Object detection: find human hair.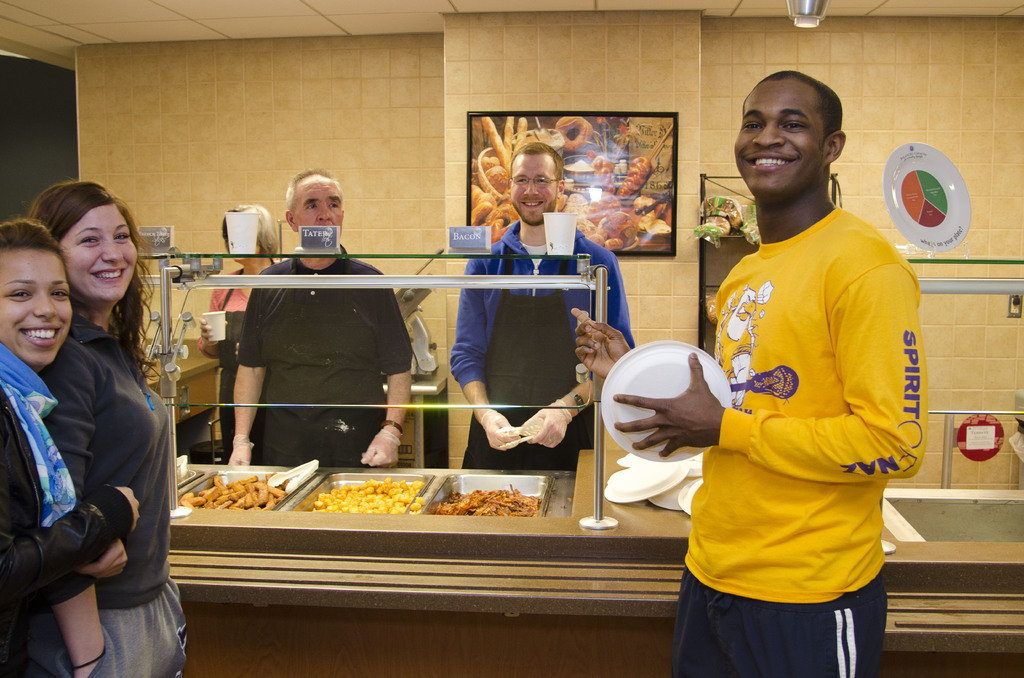
[x1=221, y1=204, x2=280, y2=255].
